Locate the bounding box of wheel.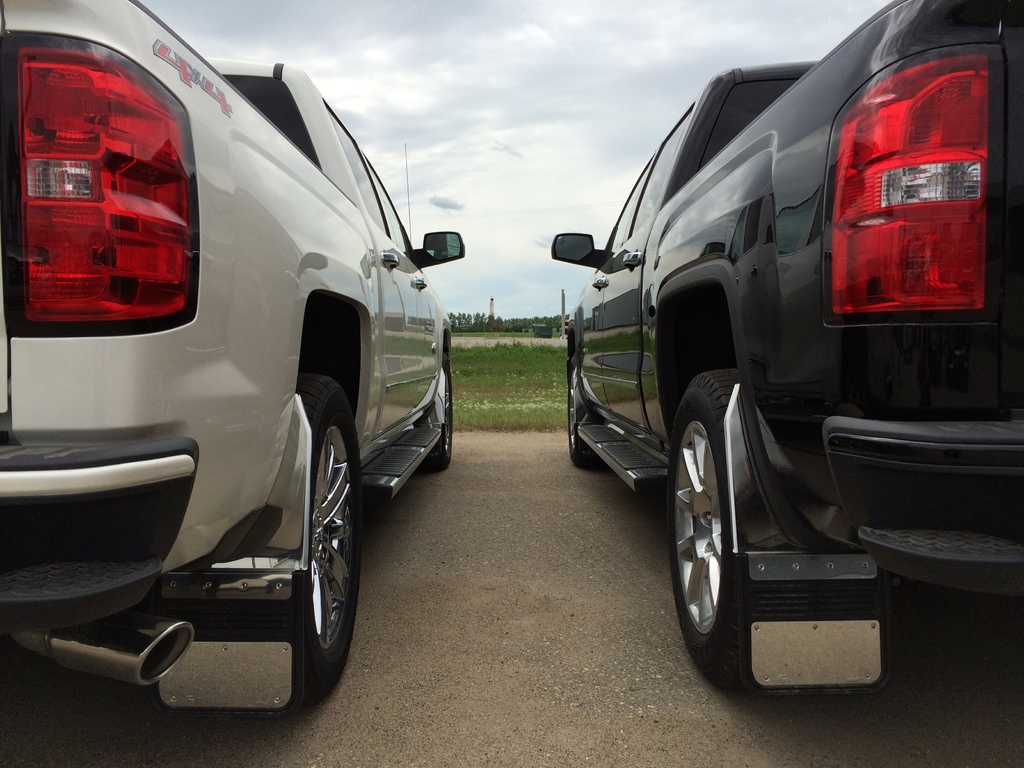
Bounding box: bbox(181, 367, 361, 710).
